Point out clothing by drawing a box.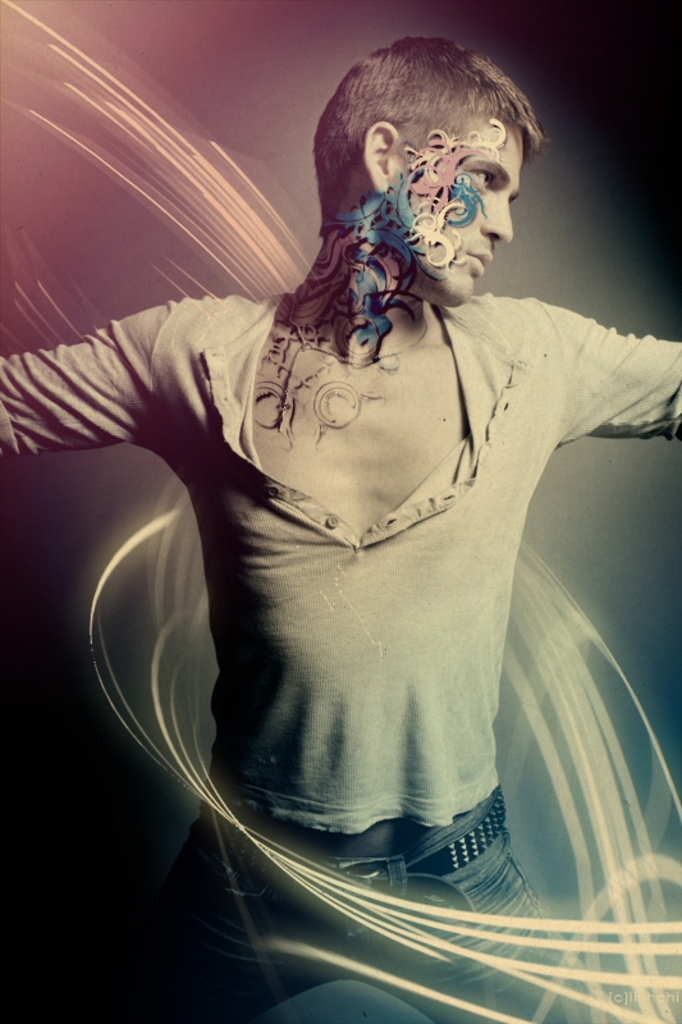
bbox(1, 311, 681, 1023).
